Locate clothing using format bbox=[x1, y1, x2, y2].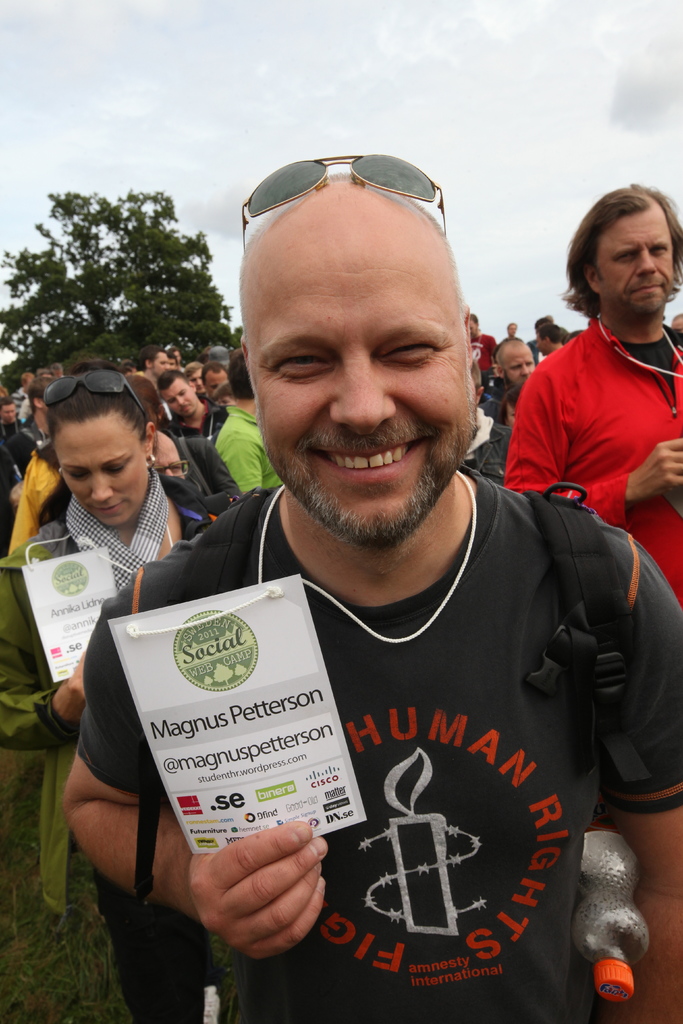
bbox=[128, 399, 648, 1004].
